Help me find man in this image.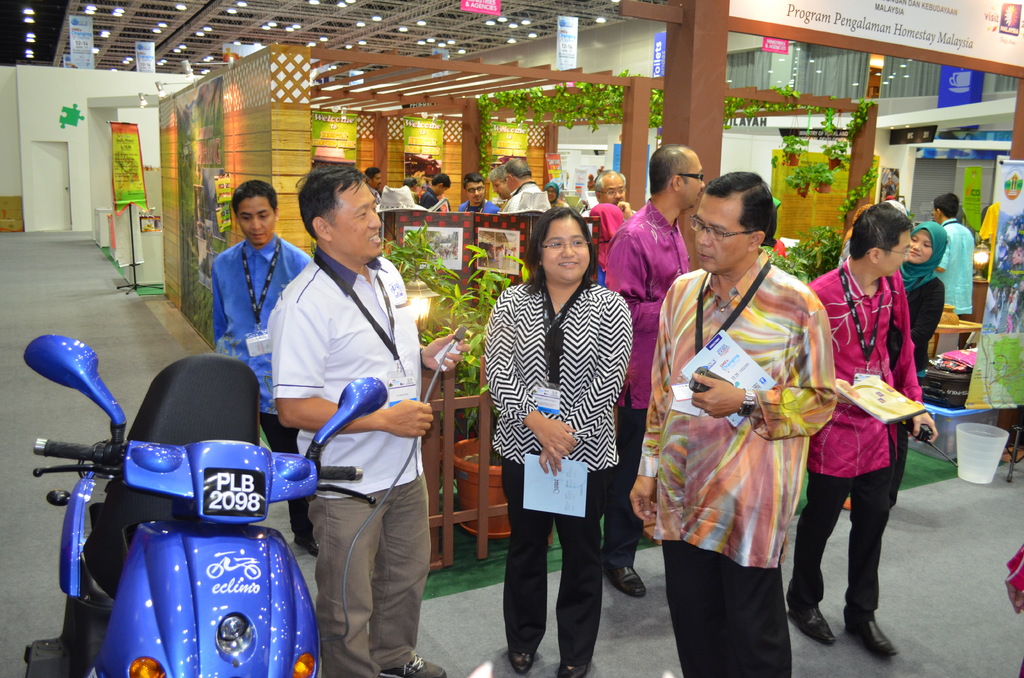
Found it: Rect(420, 170, 452, 210).
